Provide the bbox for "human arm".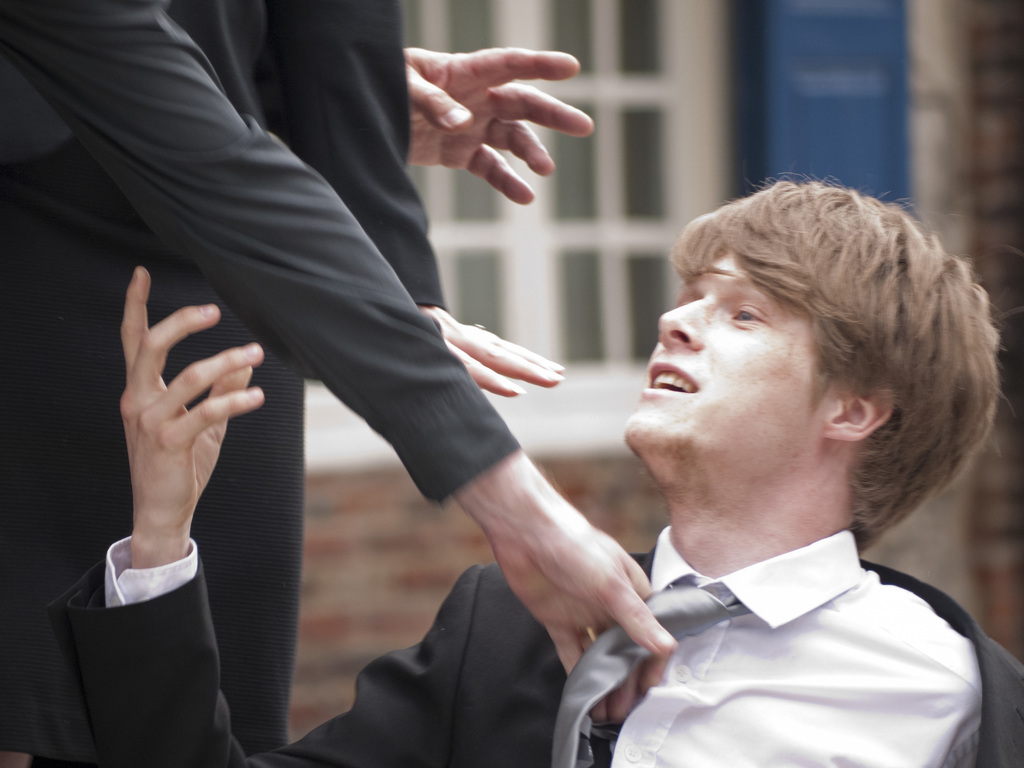
bbox(51, 265, 483, 763).
